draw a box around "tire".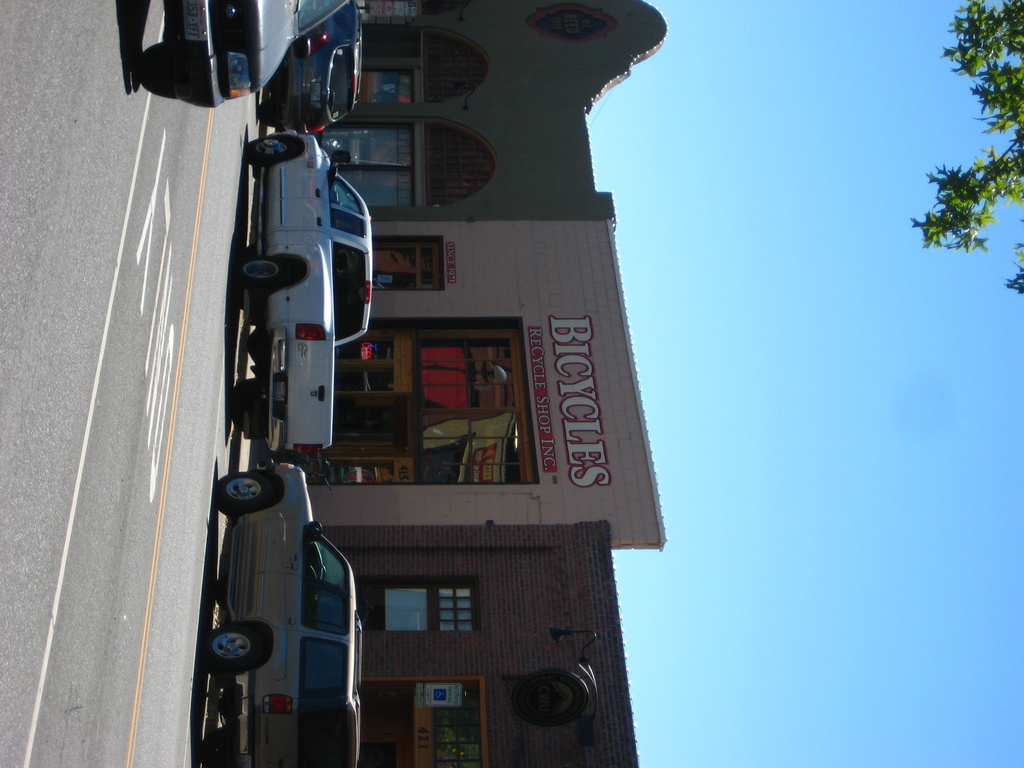
{"x1": 248, "y1": 325, "x2": 267, "y2": 370}.
